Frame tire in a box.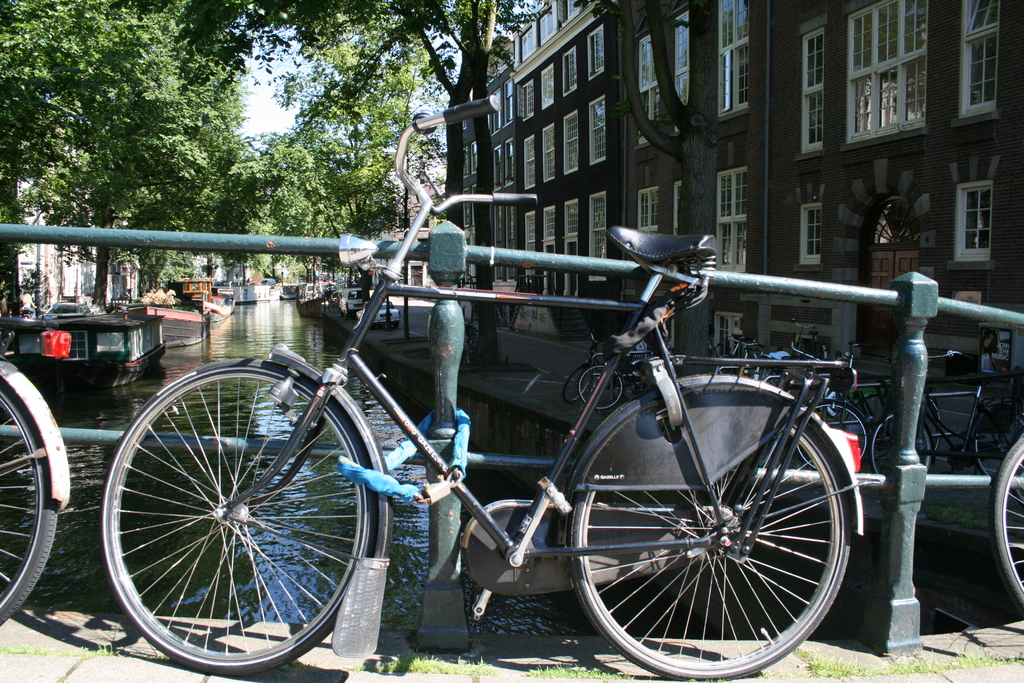
{"x1": 577, "y1": 361, "x2": 626, "y2": 411}.
